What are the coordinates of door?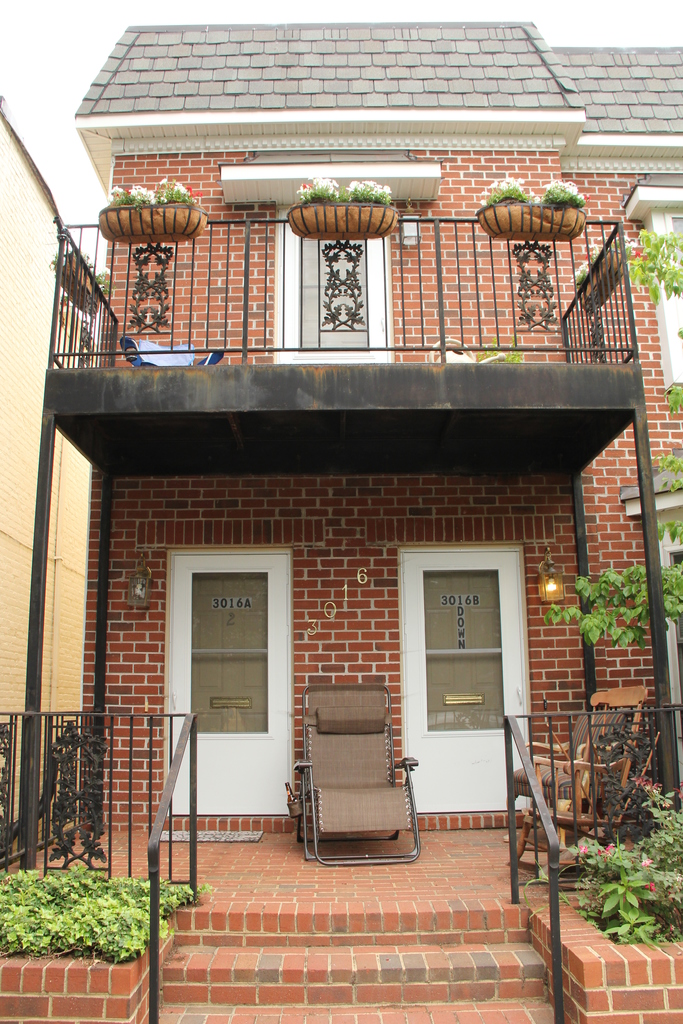
bbox=[404, 543, 525, 813].
